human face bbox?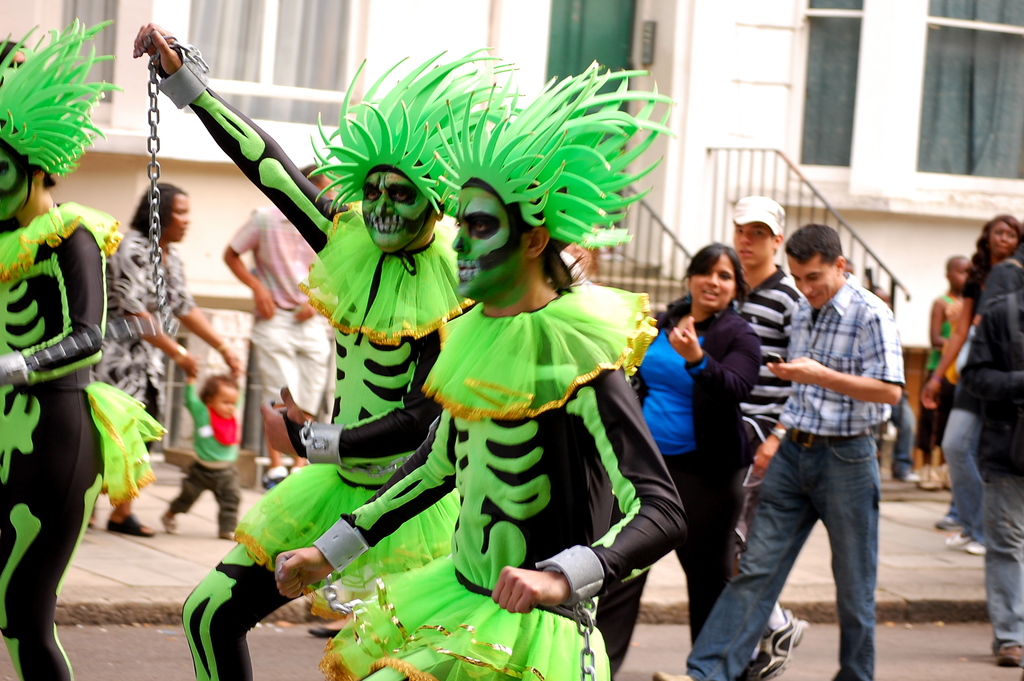
(x1=0, y1=142, x2=33, y2=224)
